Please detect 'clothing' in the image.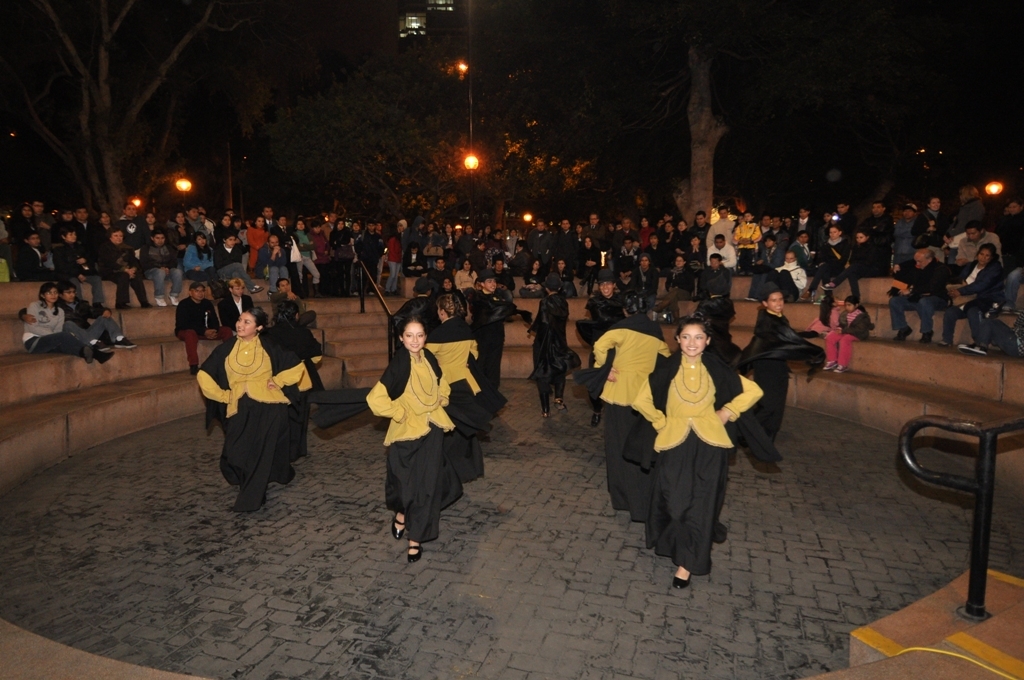
BBox(255, 241, 295, 298).
